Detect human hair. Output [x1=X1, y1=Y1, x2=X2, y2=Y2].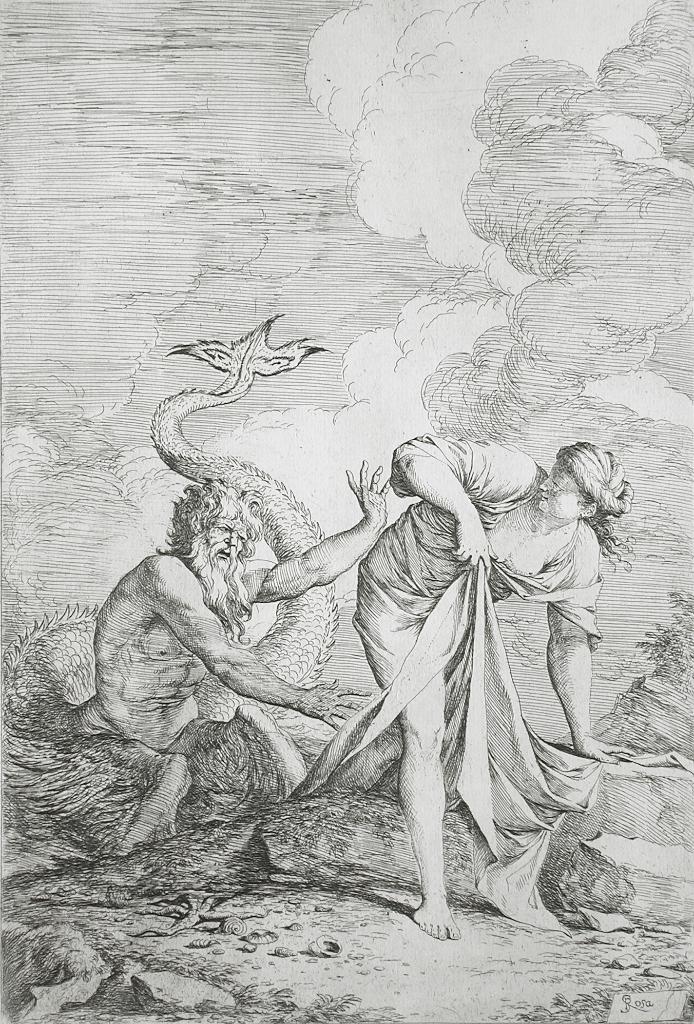
[x1=554, y1=454, x2=640, y2=581].
